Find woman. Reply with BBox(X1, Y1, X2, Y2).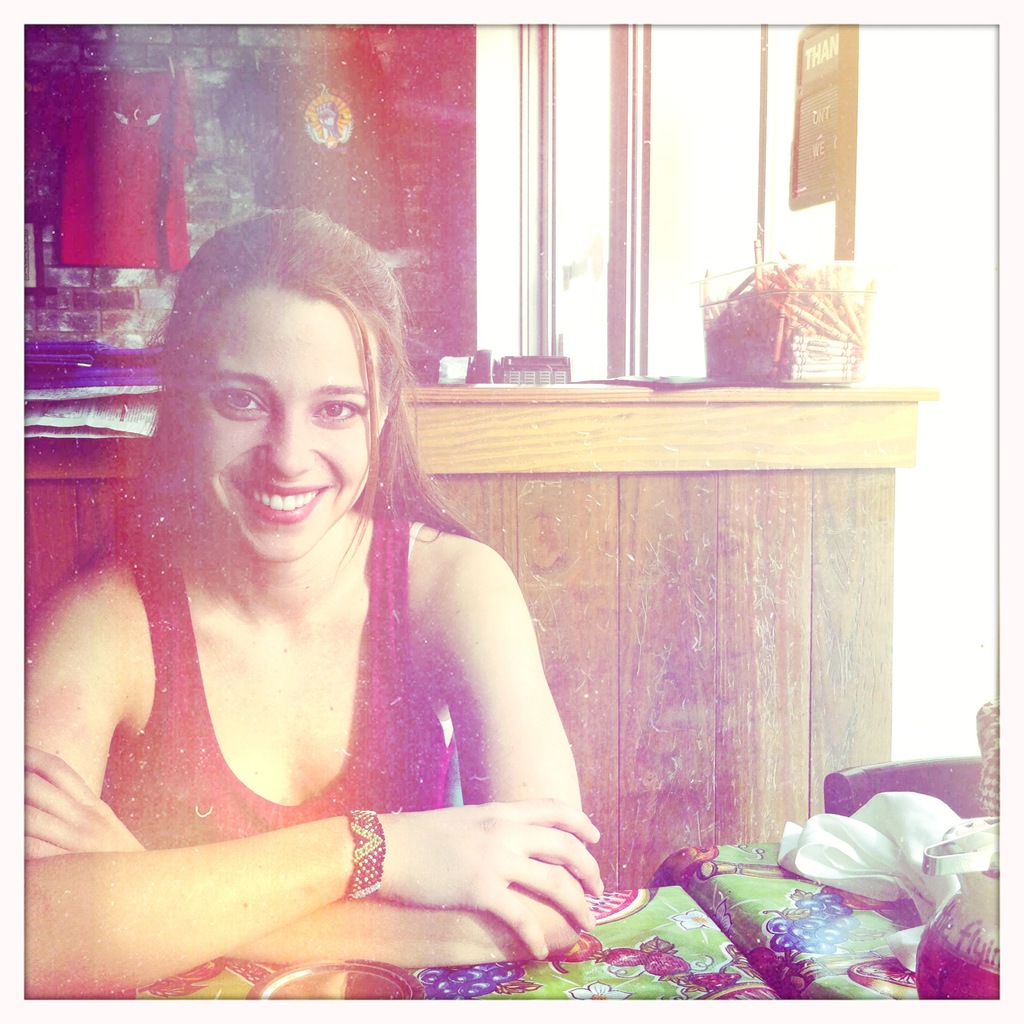
BBox(56, 177, 632, 1014).
